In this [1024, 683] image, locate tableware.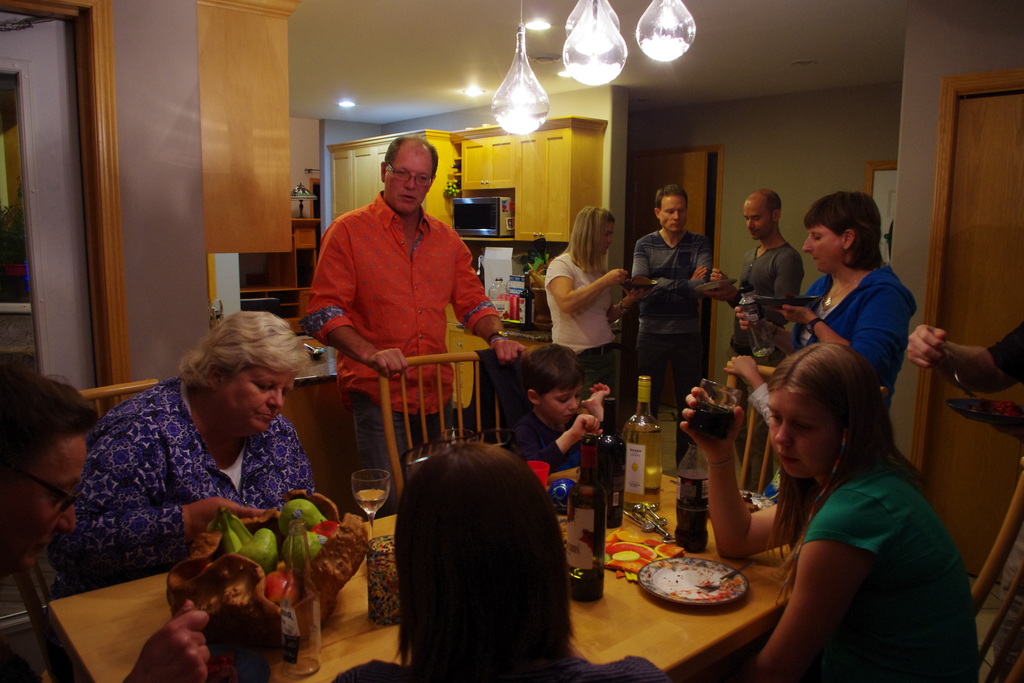
Bounding box: box=[938, 345, 968, 393].
